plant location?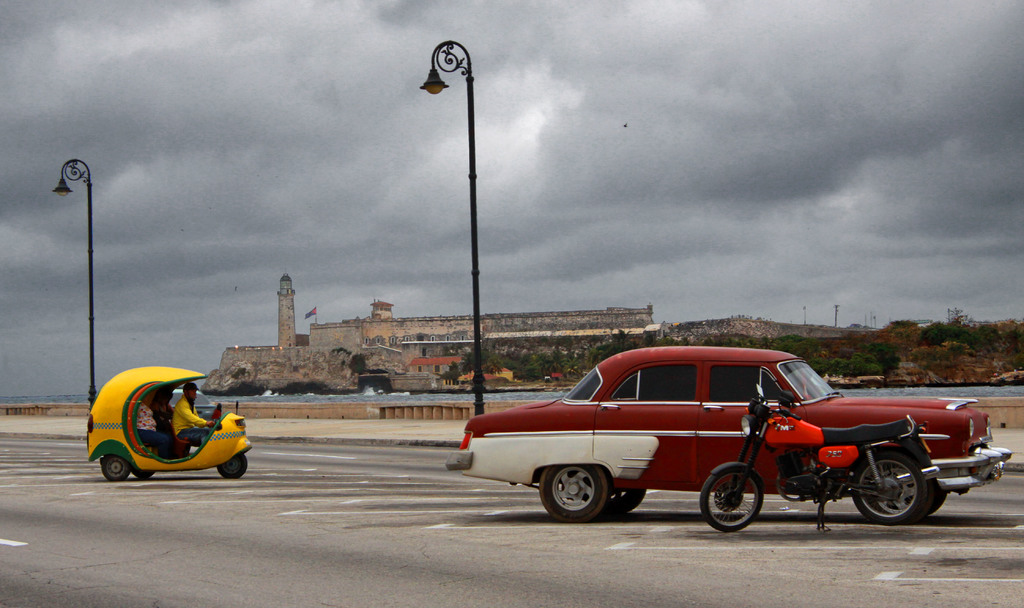
region(974, 356, 1001, 391)
